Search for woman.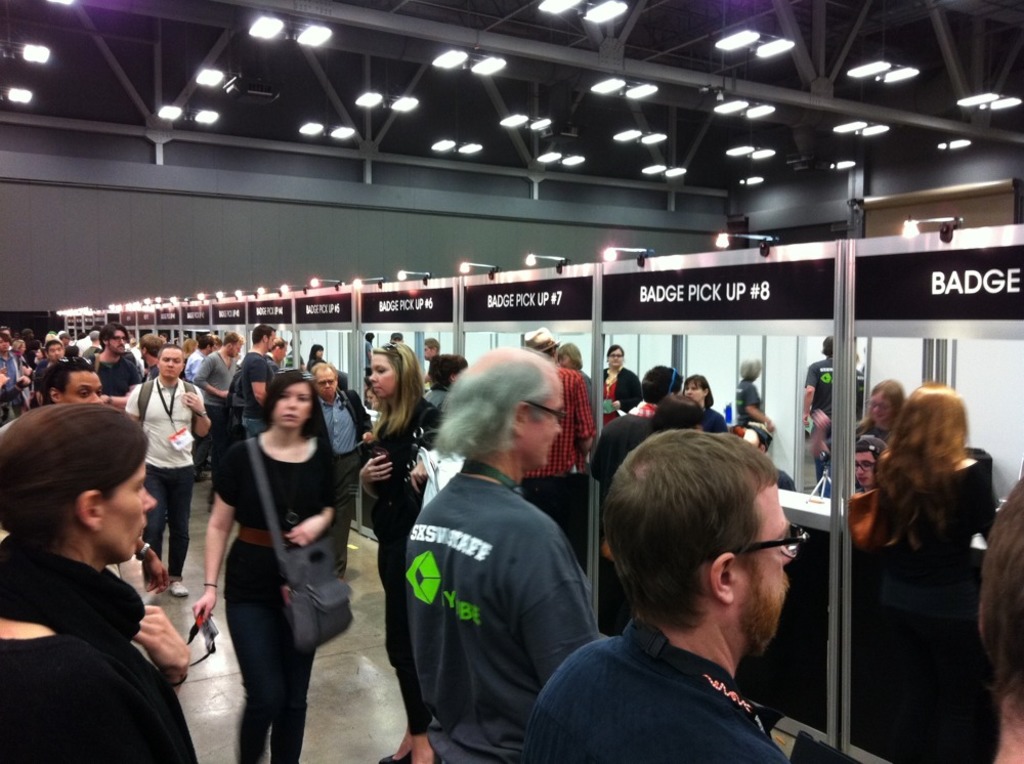
Found at {"x1": 367, "y1": 386, "x2": 377, "y2": 407}.
